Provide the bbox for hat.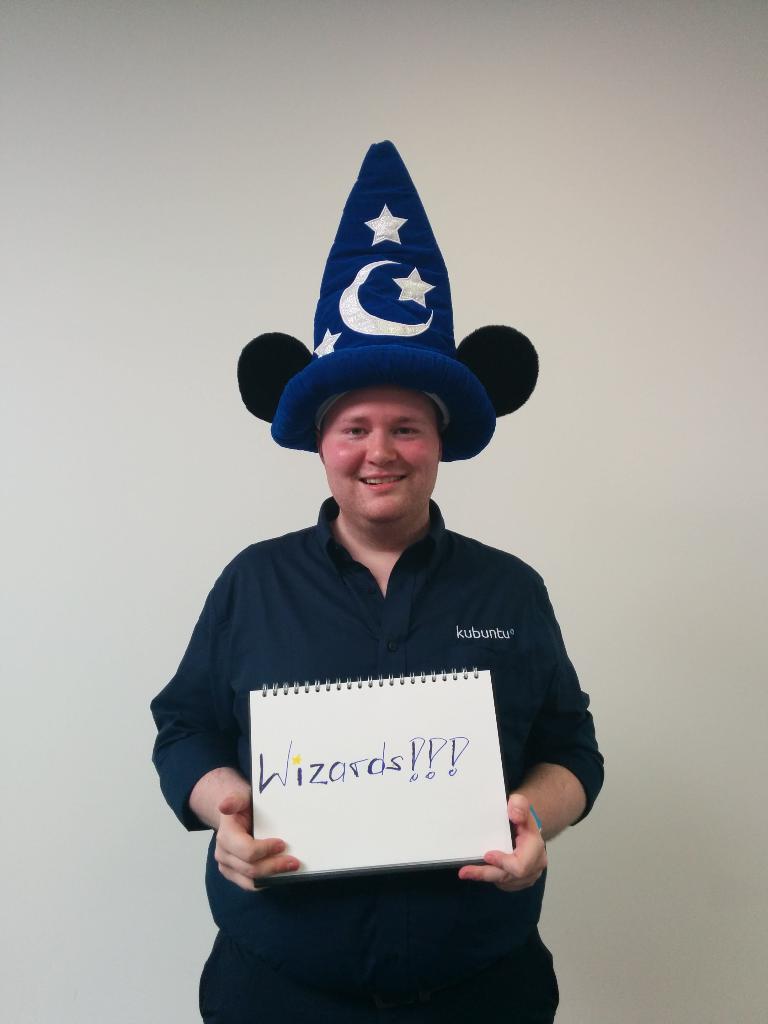
locate(271, 135, 492, 464).
